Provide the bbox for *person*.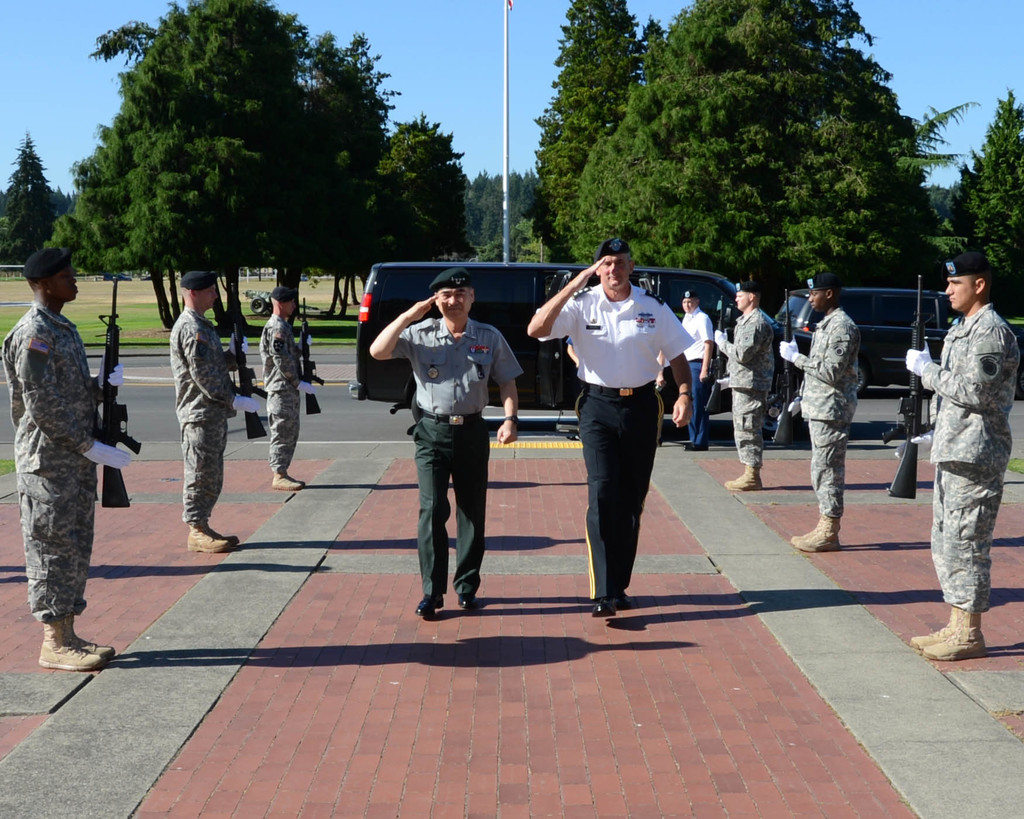
Rect(168, 272, 245, 553).
